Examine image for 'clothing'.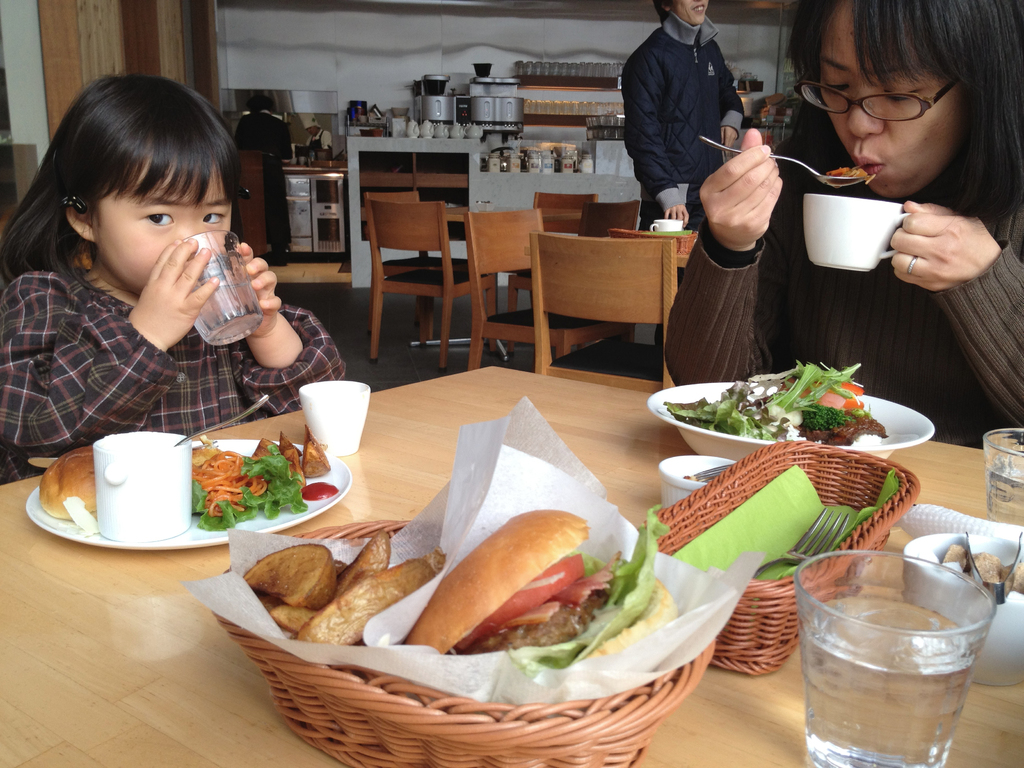
Examination result: [0, 259, 378, 484].
